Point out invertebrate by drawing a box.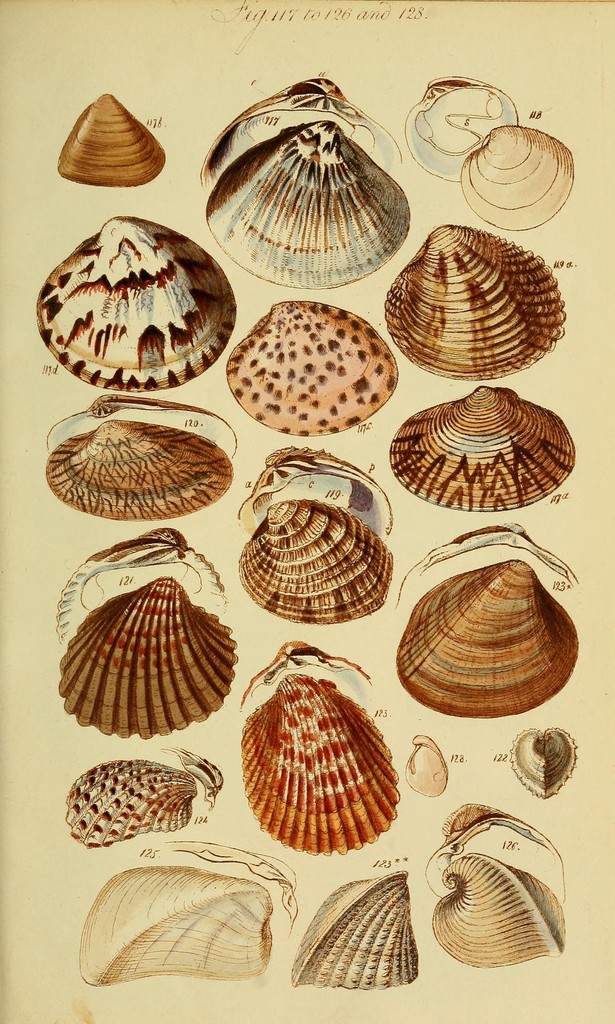
31 211 242 395.
